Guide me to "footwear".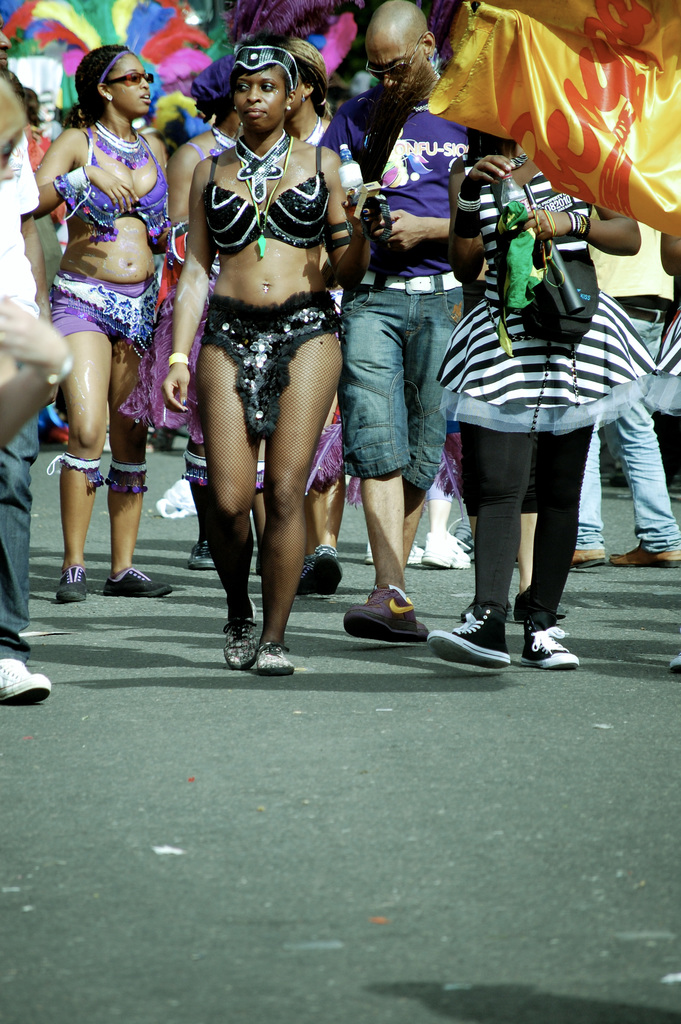
Guidance: 512:622:577:671.
